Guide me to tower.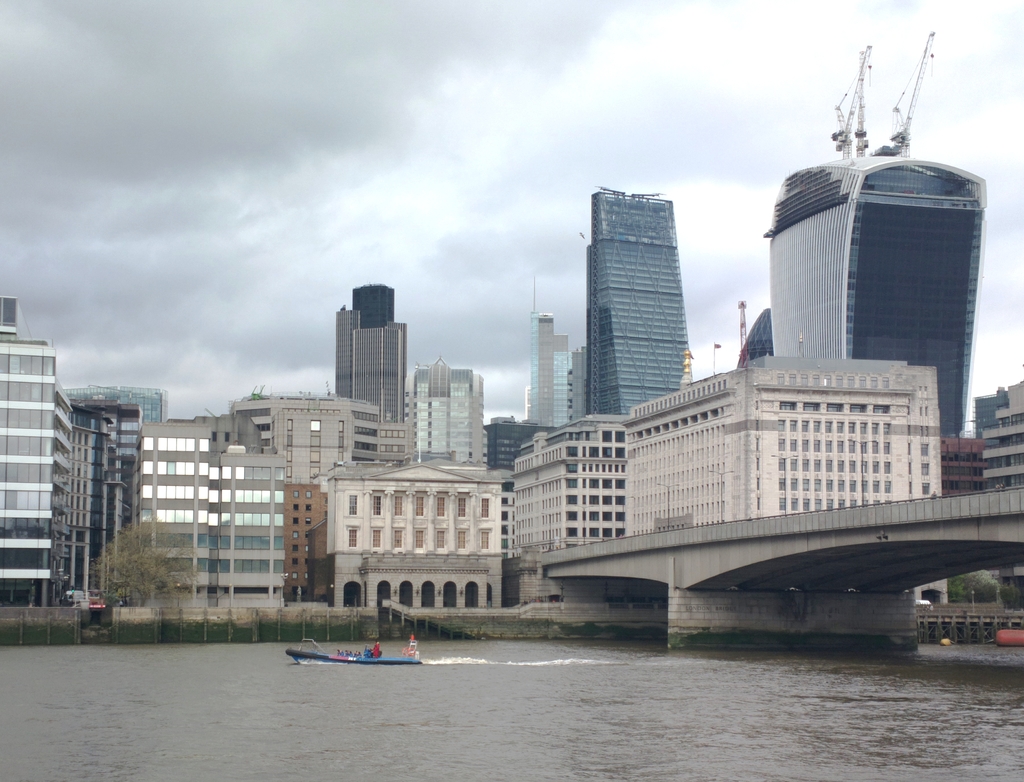
Guidance: box=[756, 127, 973, 395].
